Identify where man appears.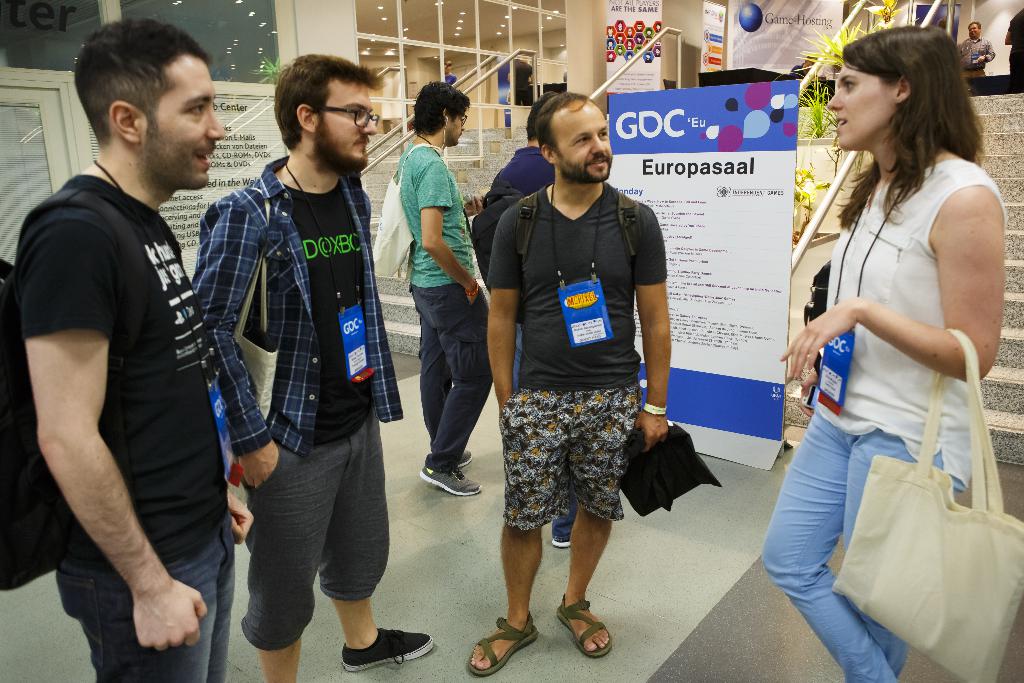
Appears at rect(959, 21, 997, 78).
